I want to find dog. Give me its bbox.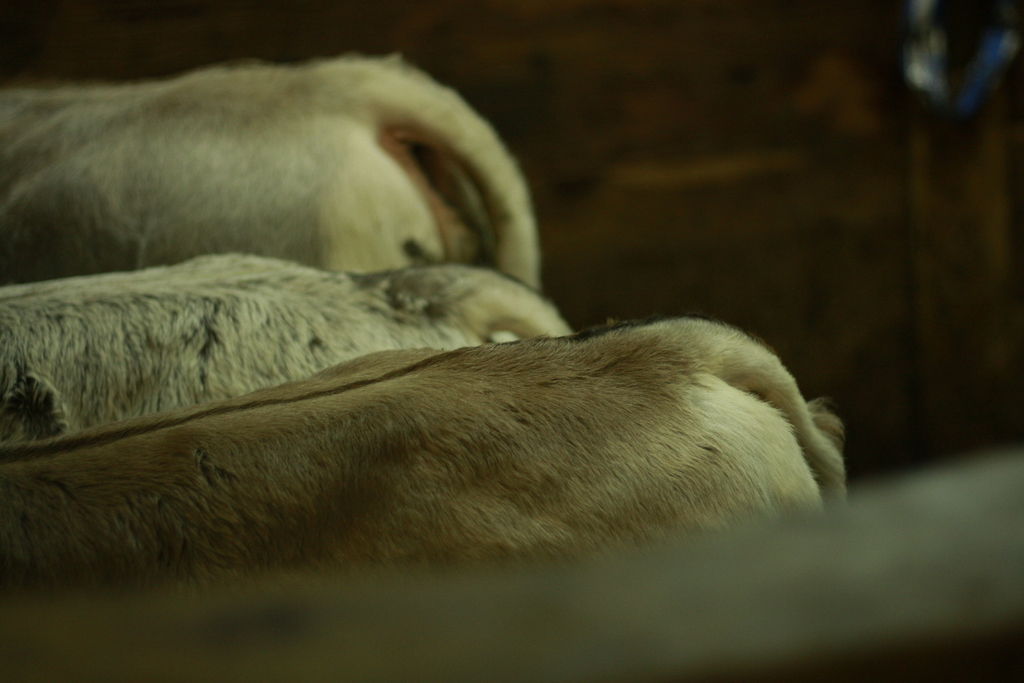
(0,52,535,345).
